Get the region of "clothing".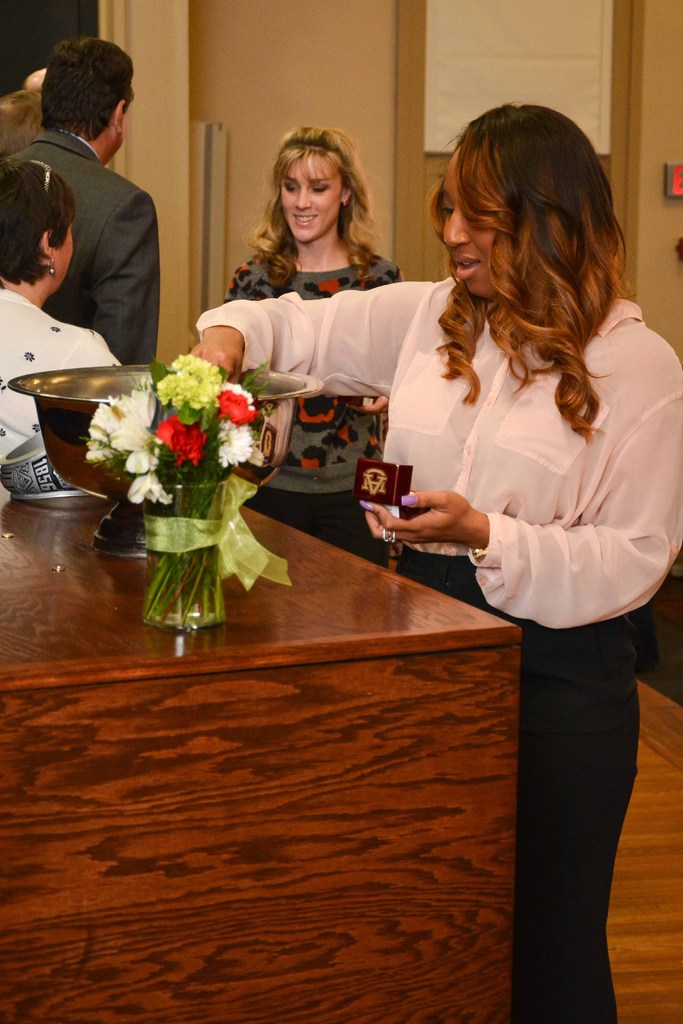
x1=186, y1=274, x2=681, y2=1023.
